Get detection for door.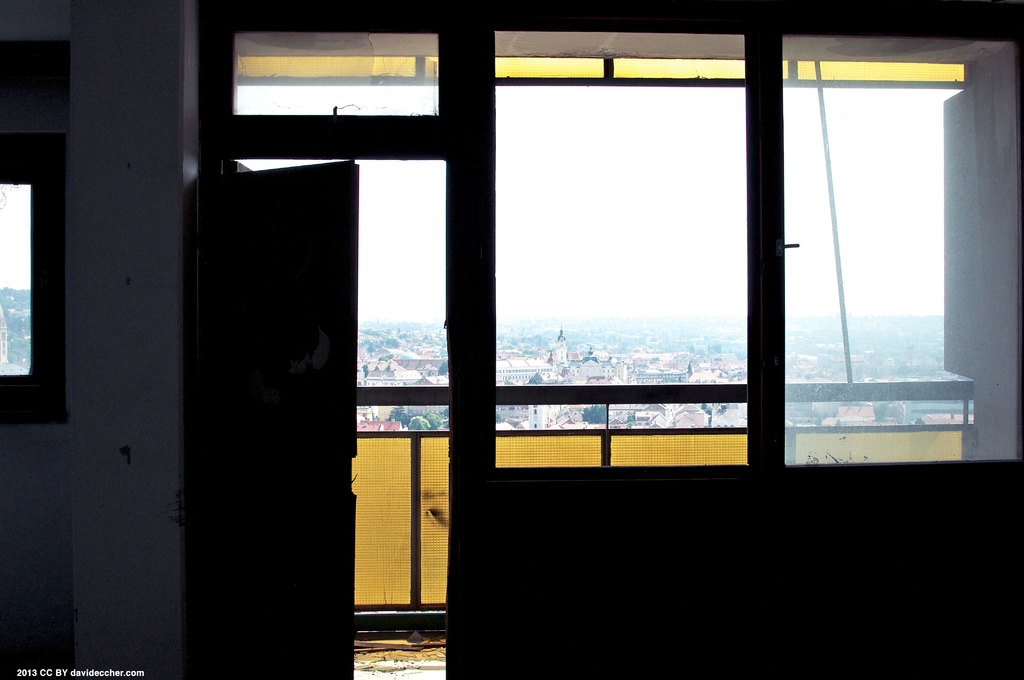
Detection: (x1=177, y1=159, x2=349, y2=677).
